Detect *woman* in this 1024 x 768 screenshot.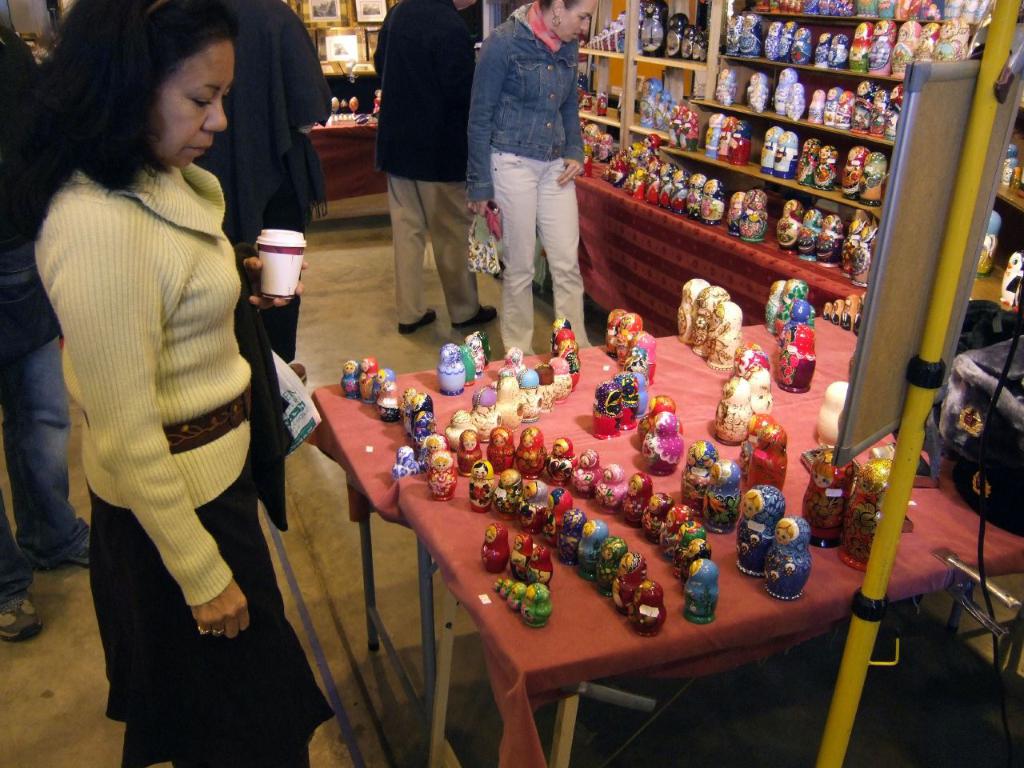
Detection: Rect(410, 408, 437, 441).
